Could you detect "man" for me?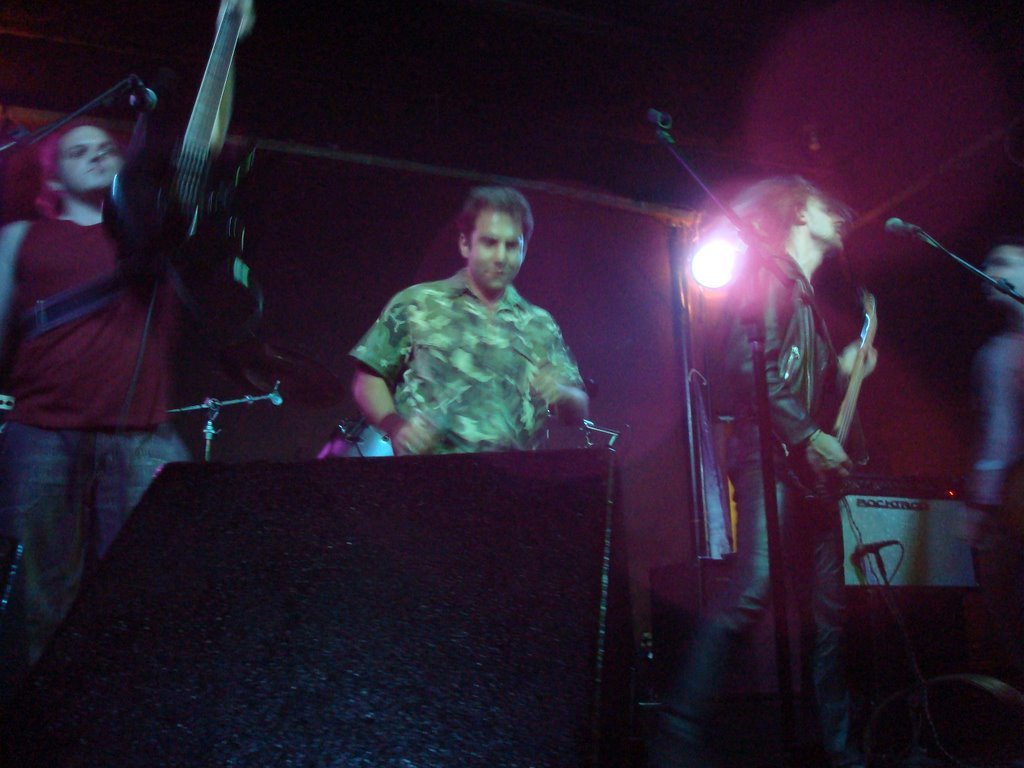
Detection result: box=[642, 174, 880, 767].
